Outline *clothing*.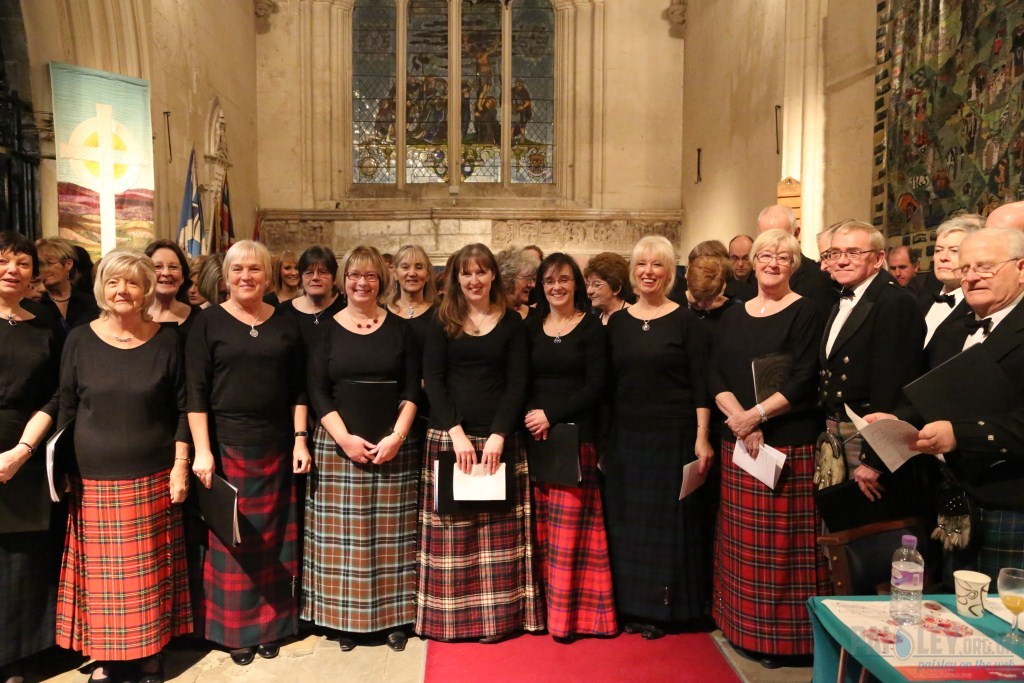
Outline: bbox(914, 265, 972, 349).
